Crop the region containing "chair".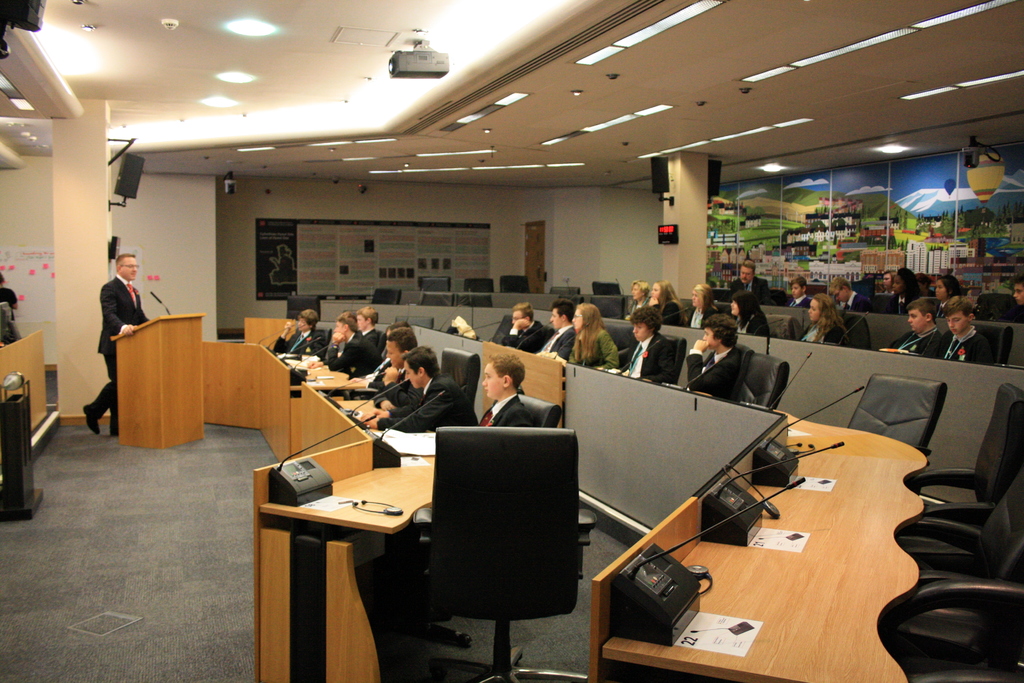
Crop region: box=[454, 290, 493, 307].
